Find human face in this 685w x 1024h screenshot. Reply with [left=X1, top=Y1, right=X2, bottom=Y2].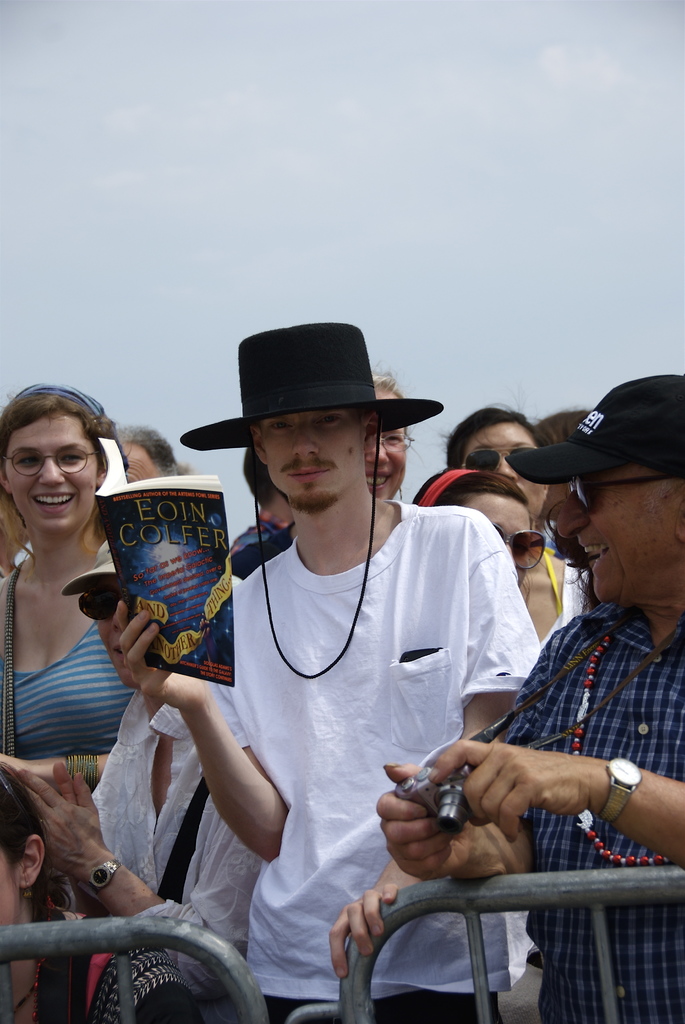
[left=556, top=468, right=680, bottom=606].
